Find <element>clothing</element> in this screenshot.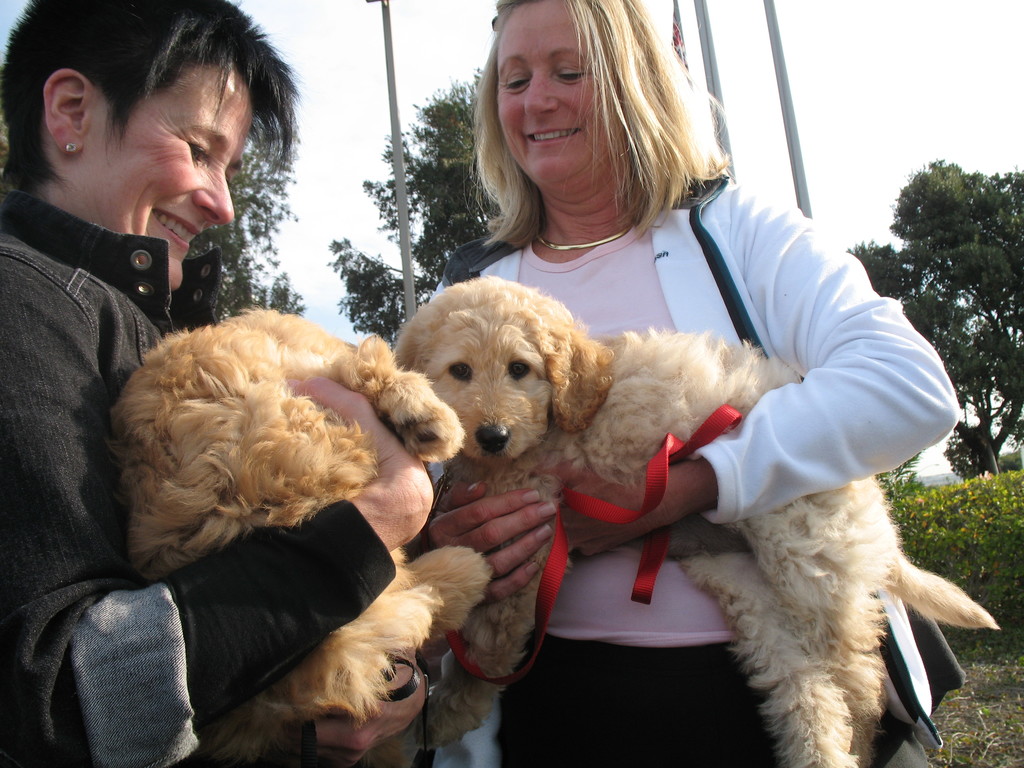
The bounding box for <element>clothing</element> is l=0, t=186, r=396, b=767.
